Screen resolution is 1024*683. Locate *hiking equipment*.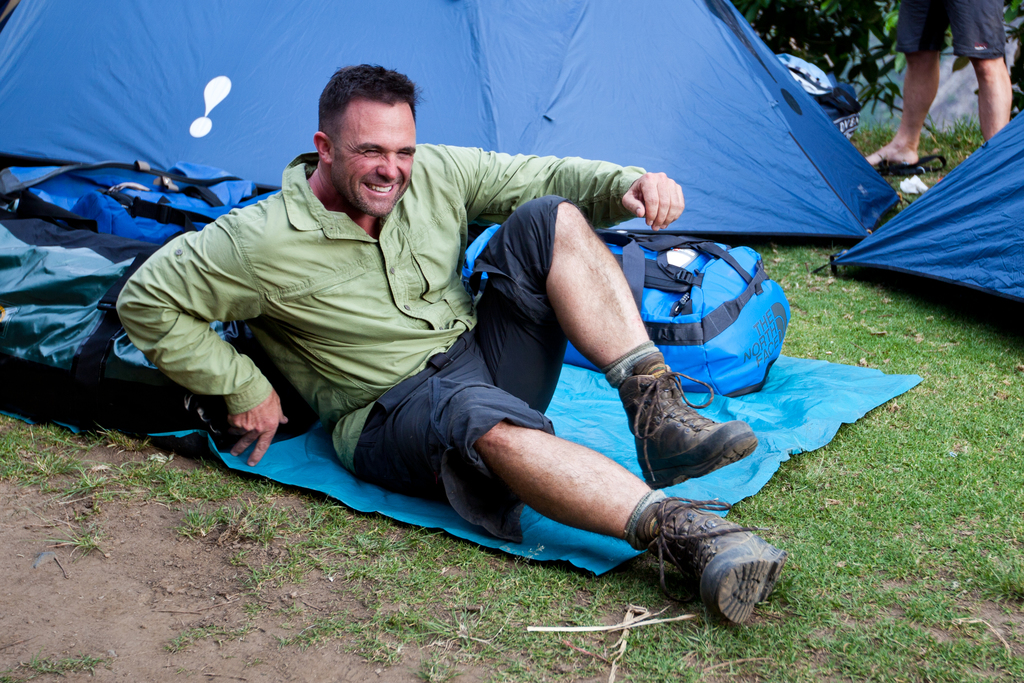
[left=454, top=237, right=801, bottom=401].
